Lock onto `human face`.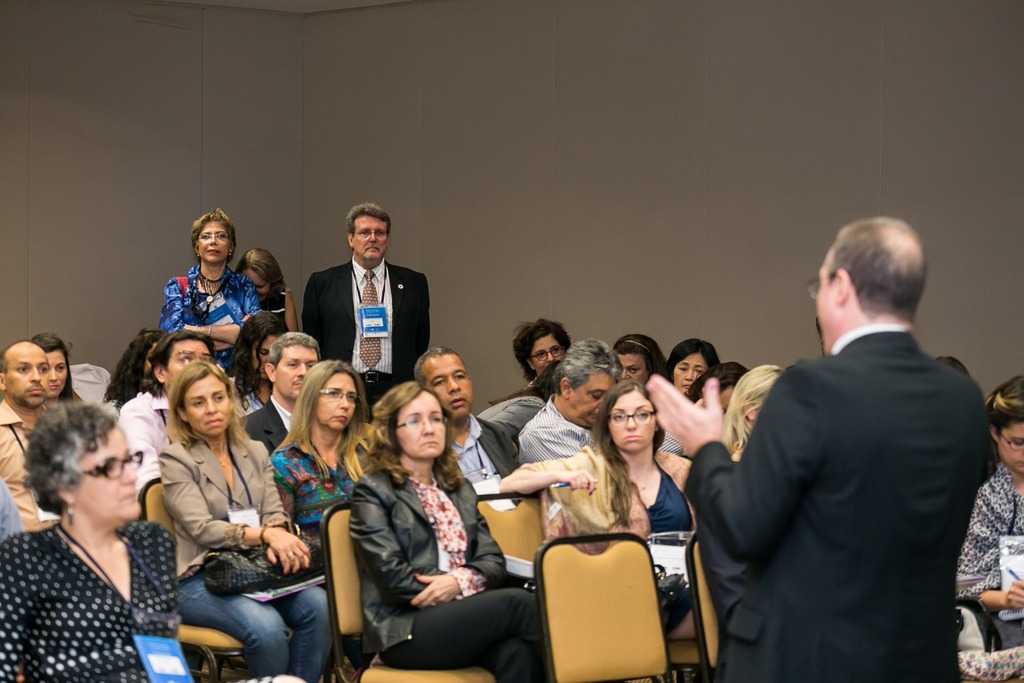
Locked: bbox=(190, 375, 232, 431).
